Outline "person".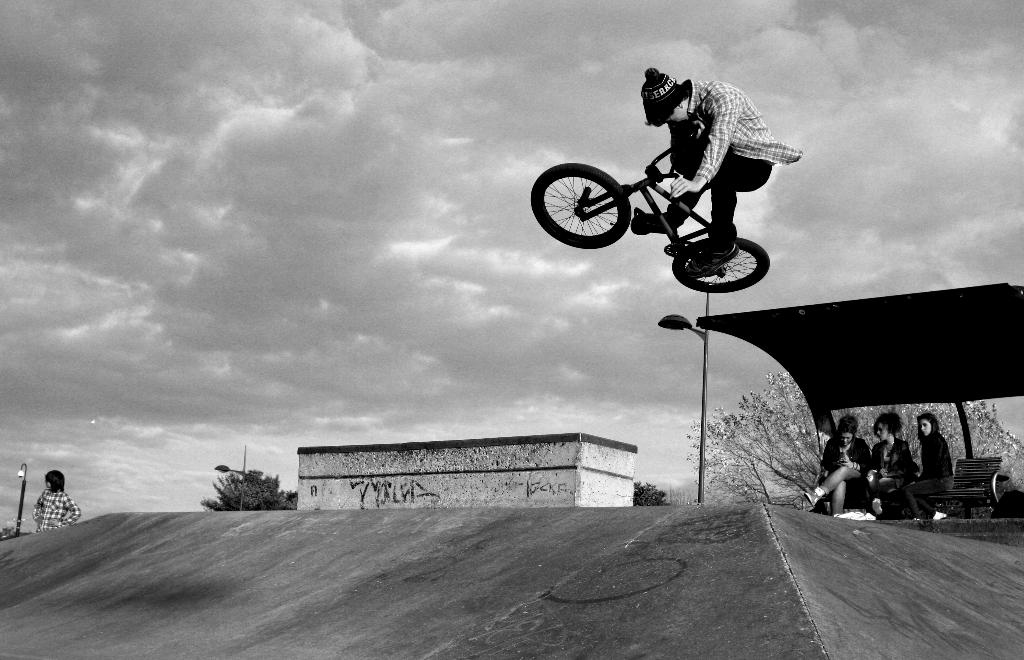
Outline: 901/411/948/522.
